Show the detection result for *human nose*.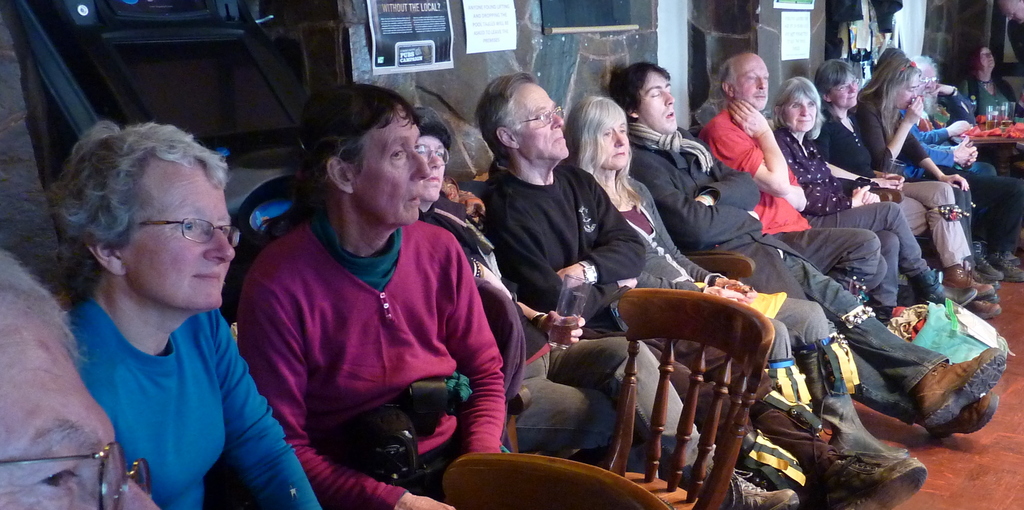
662:90:675:104.
